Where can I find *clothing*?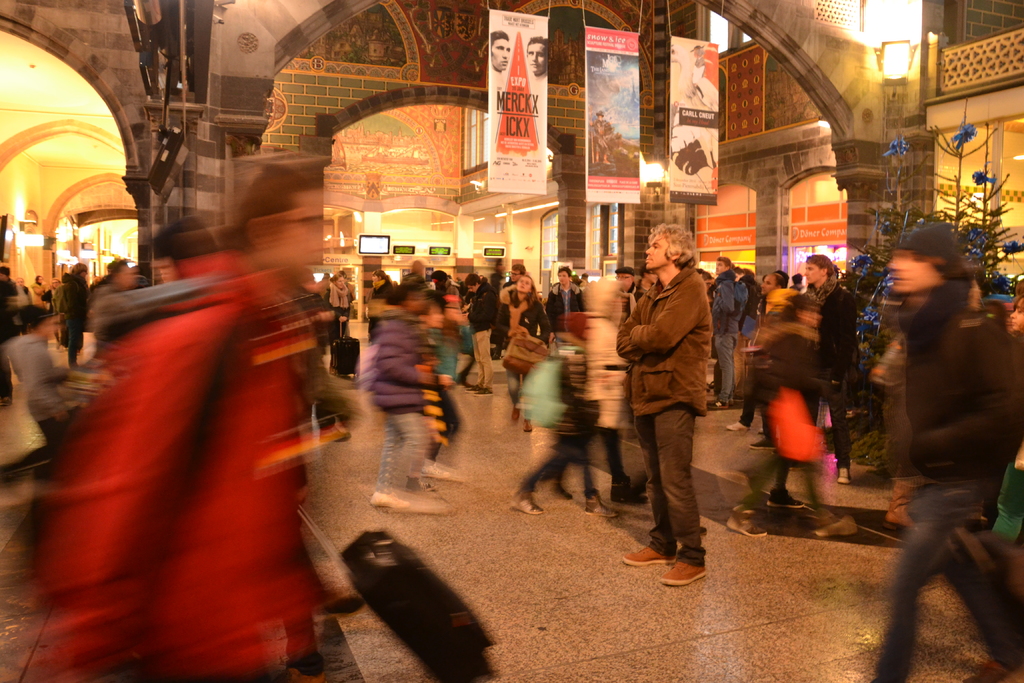
You can find it at <region>519, 355, 561, 469</region>.
